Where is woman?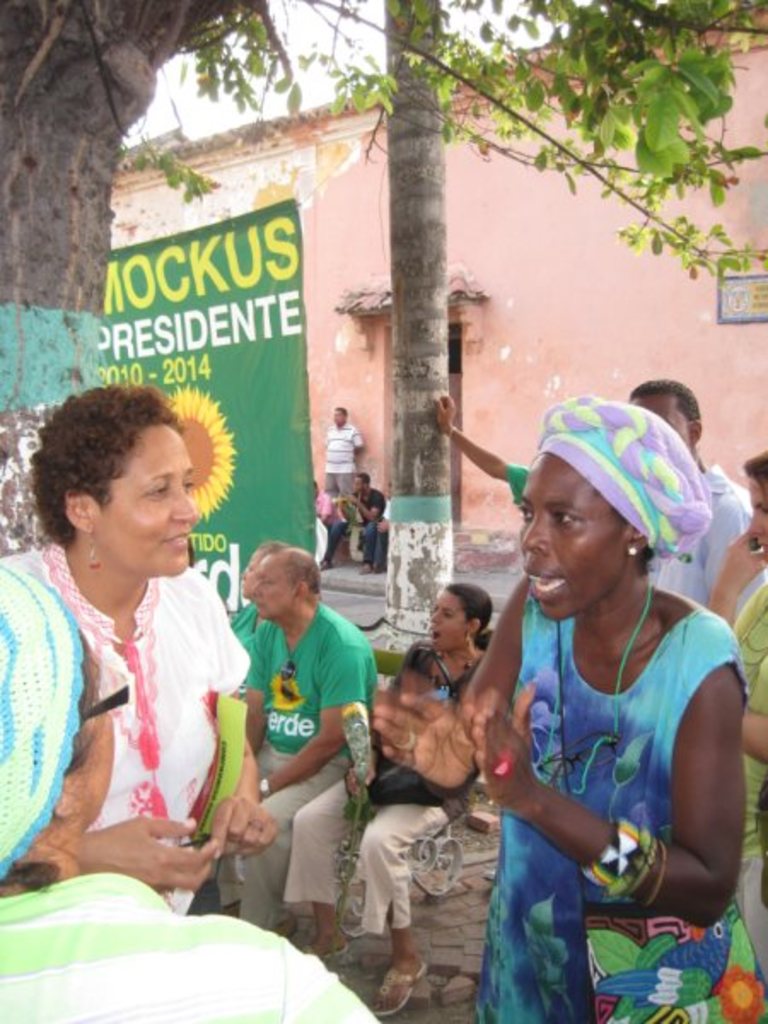
[0,565,386,1022].
